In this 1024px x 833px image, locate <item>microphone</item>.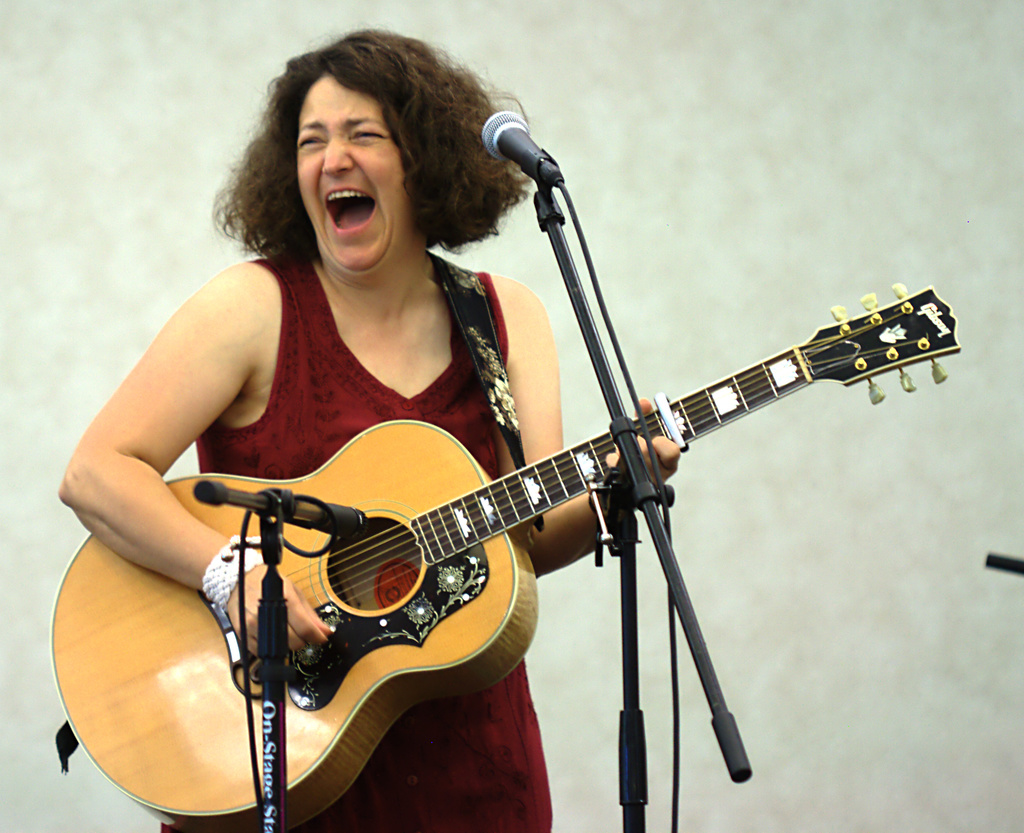
Bounding box: x1=474 y1=98 x2=572 y2=194.
